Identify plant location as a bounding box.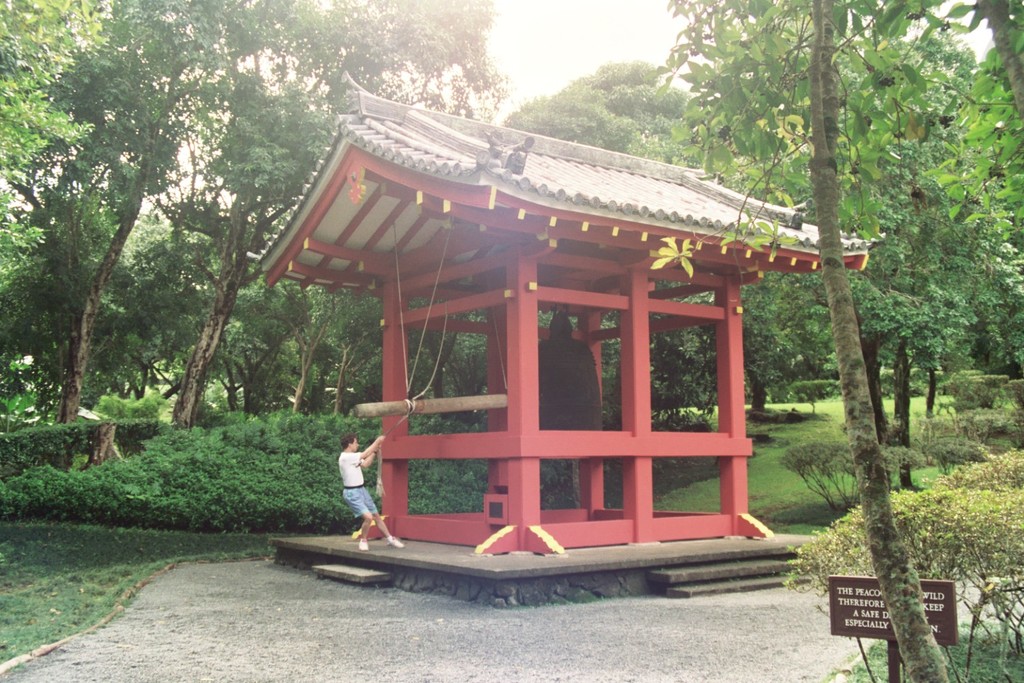
(601, 454, 626, 514).
